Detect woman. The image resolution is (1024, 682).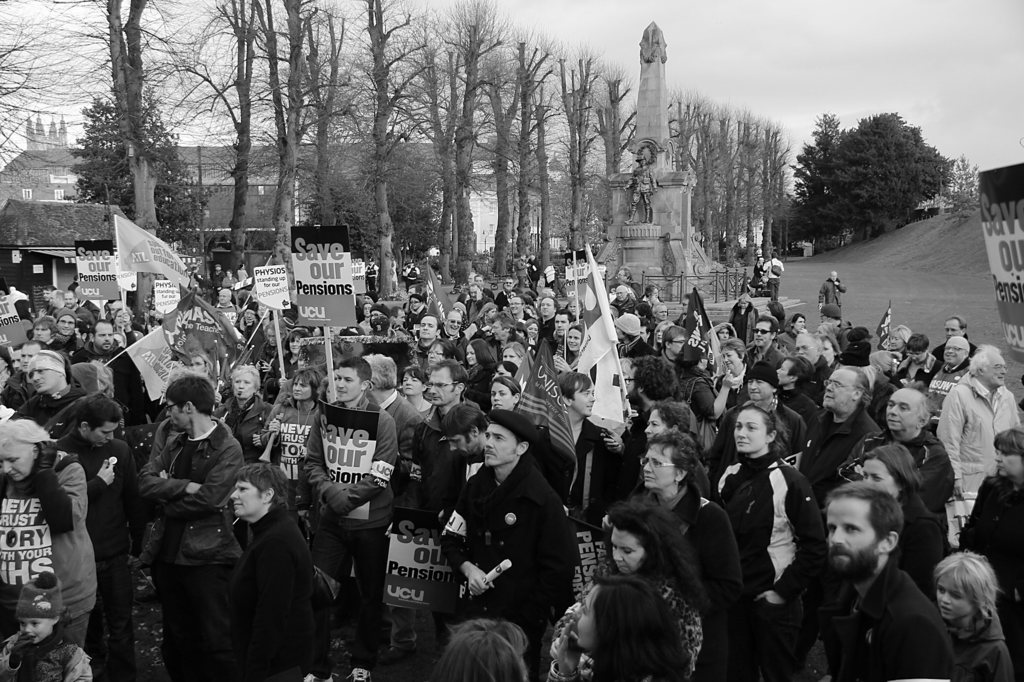
box(262, 364, 321, 504).
